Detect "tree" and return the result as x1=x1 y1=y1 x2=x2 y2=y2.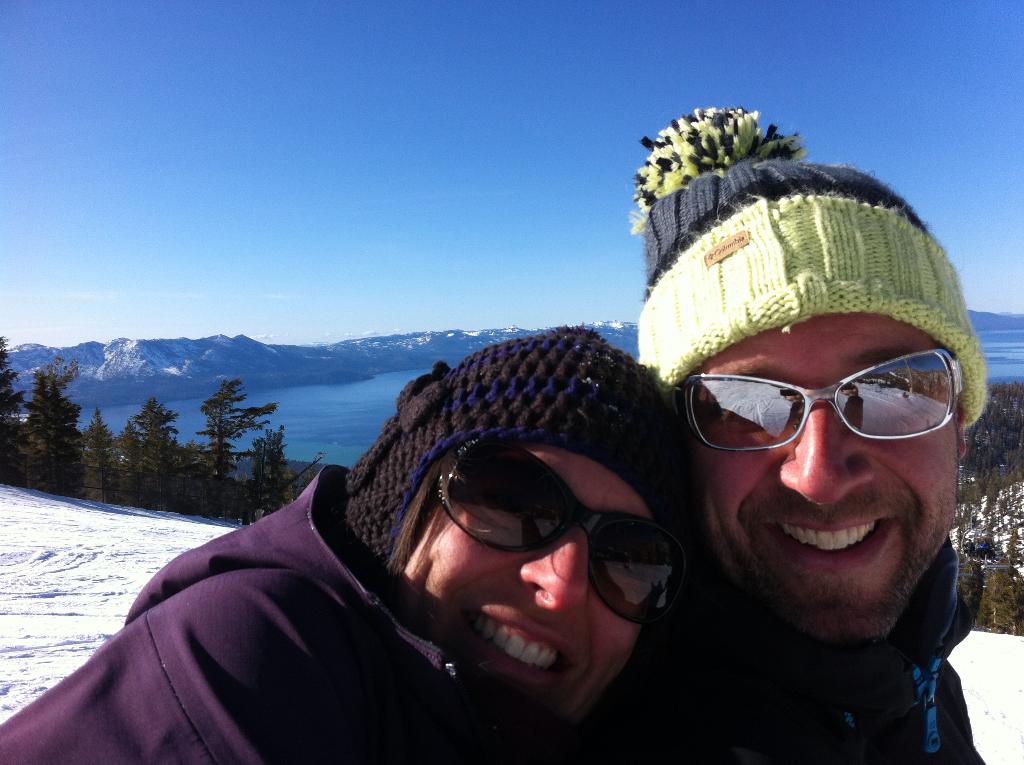
x1=940 y1=368 x2=1018 y2=519.
